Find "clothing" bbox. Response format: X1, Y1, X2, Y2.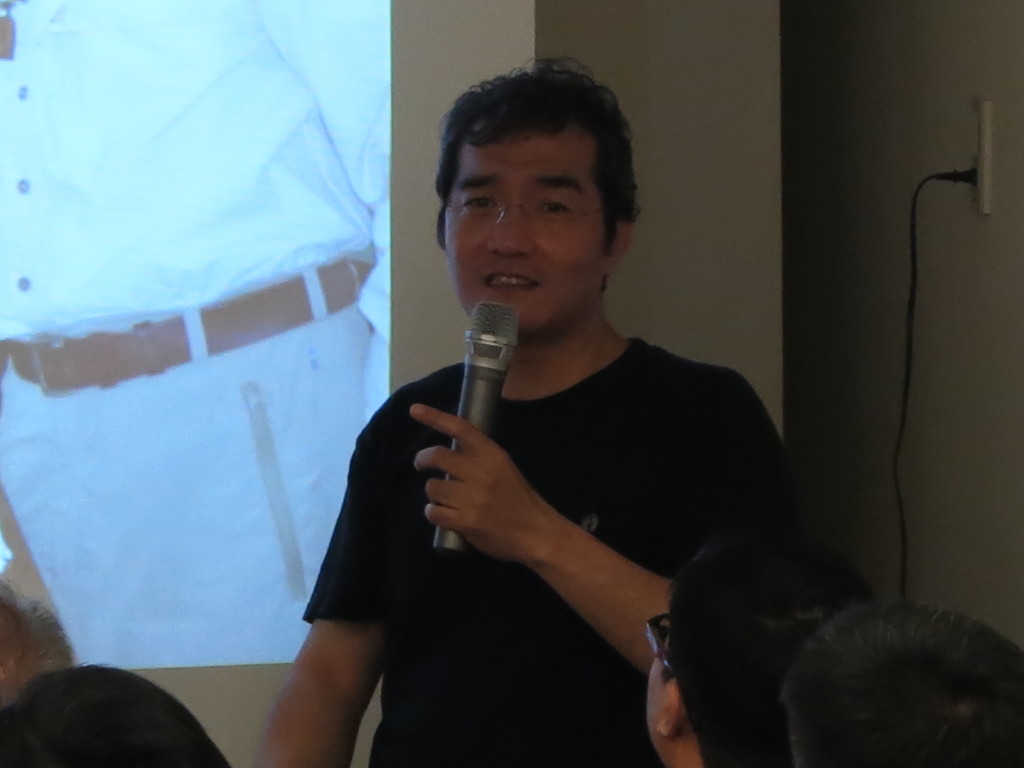
309, 257, 818, 731.
